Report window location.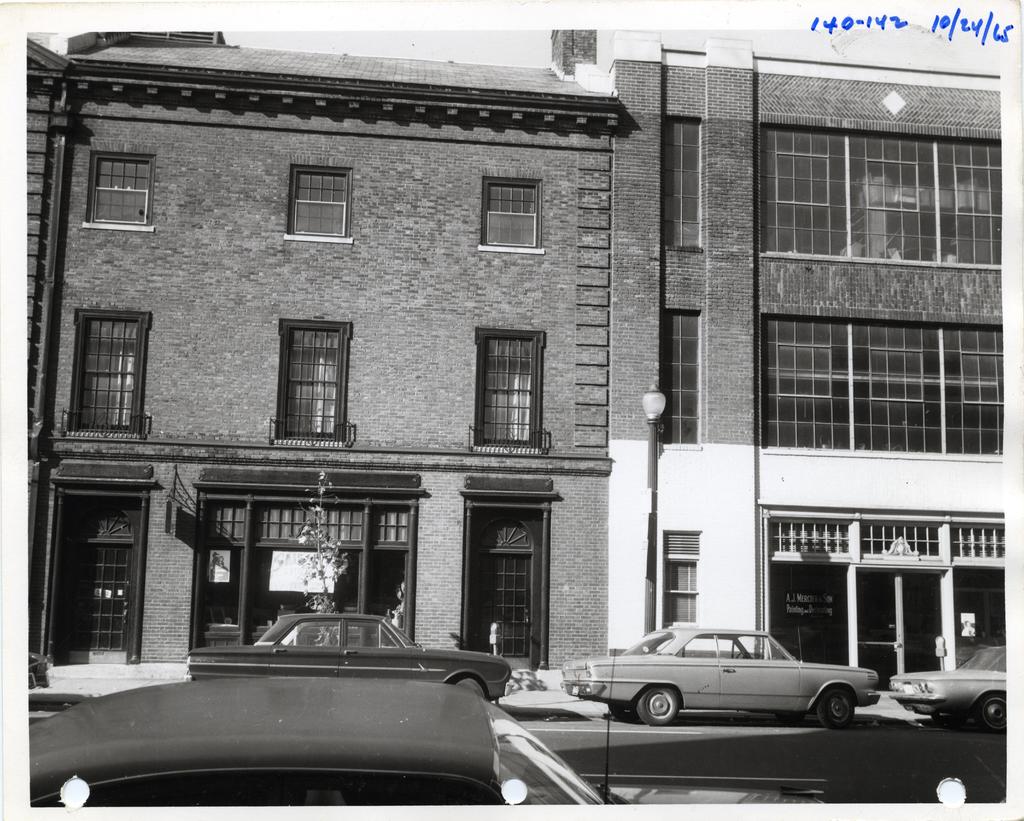
Report: {"left": 481, "top": 179, "right": 548, "bottom": 254}.
